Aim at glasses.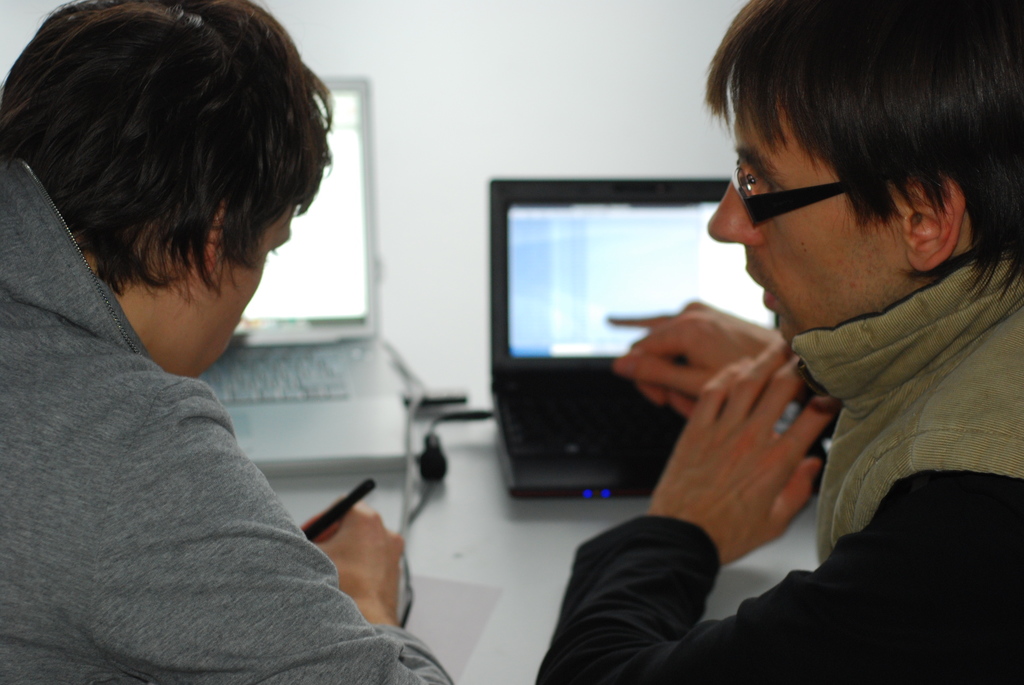
Aimed at rect(730, 169, 895, 226).
